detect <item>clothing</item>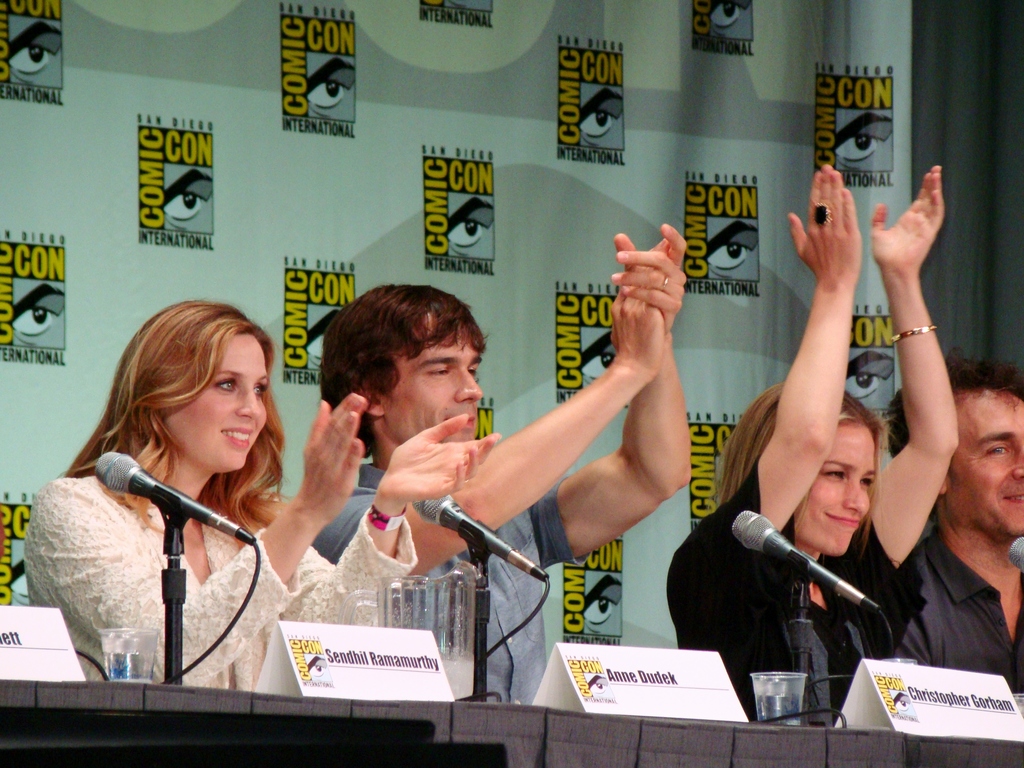
bbox=(314, 462, 595, 707)
